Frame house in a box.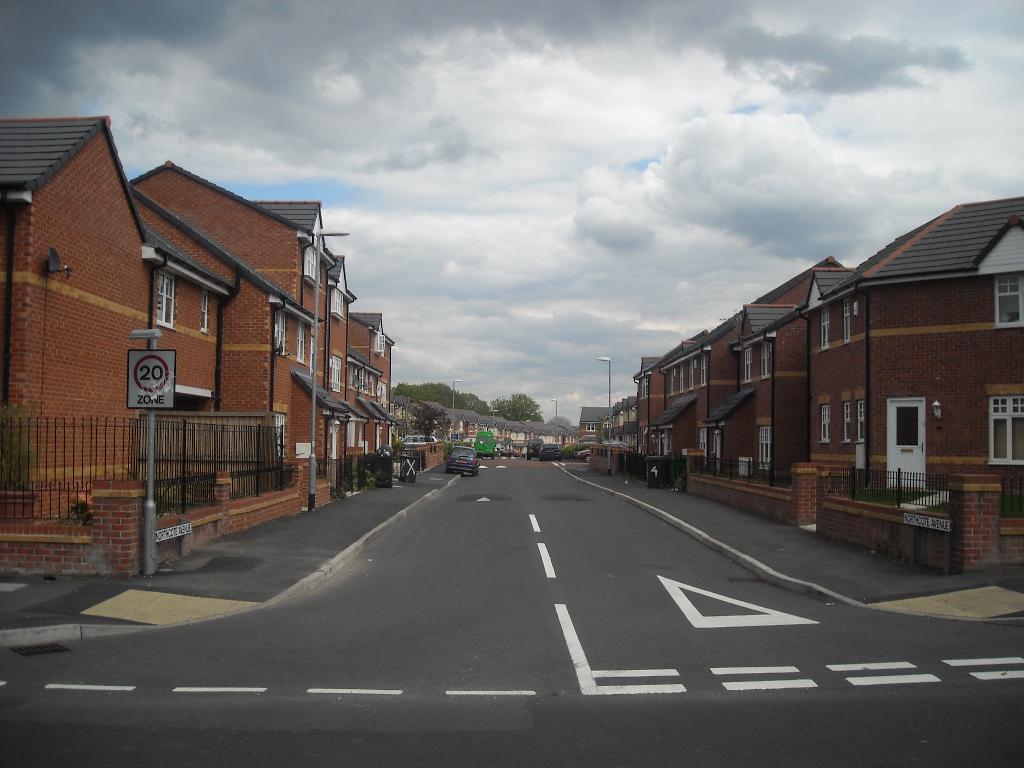
346, 311, 399, 494.
